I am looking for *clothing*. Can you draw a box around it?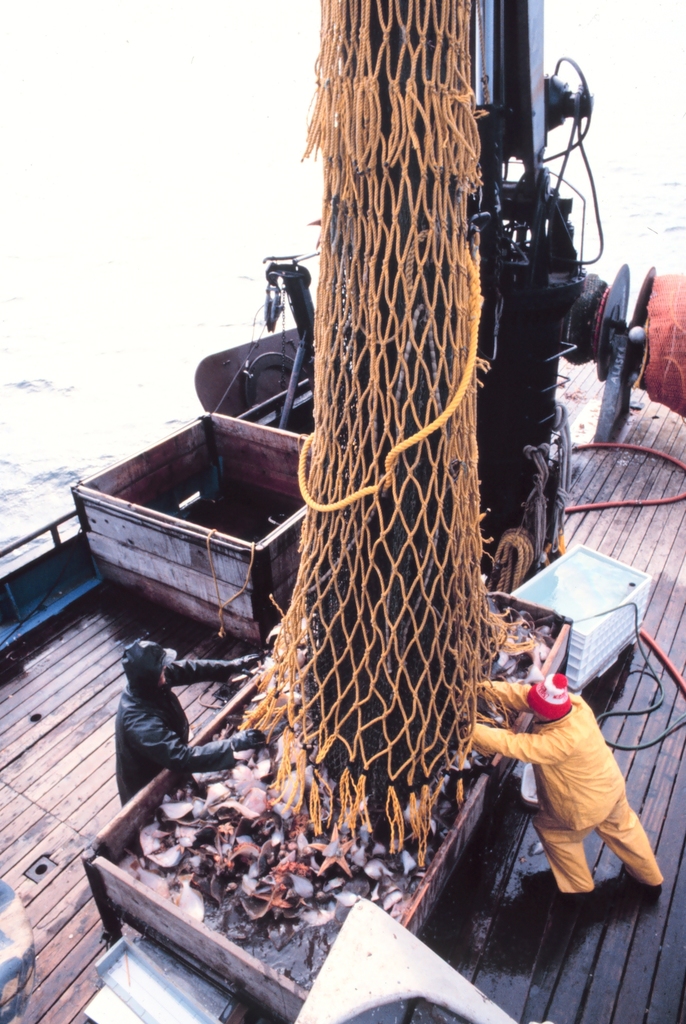
Sure, the bounding box is {"x1": 466, "y1": 680, "x2": 660, "y2": 899}.
